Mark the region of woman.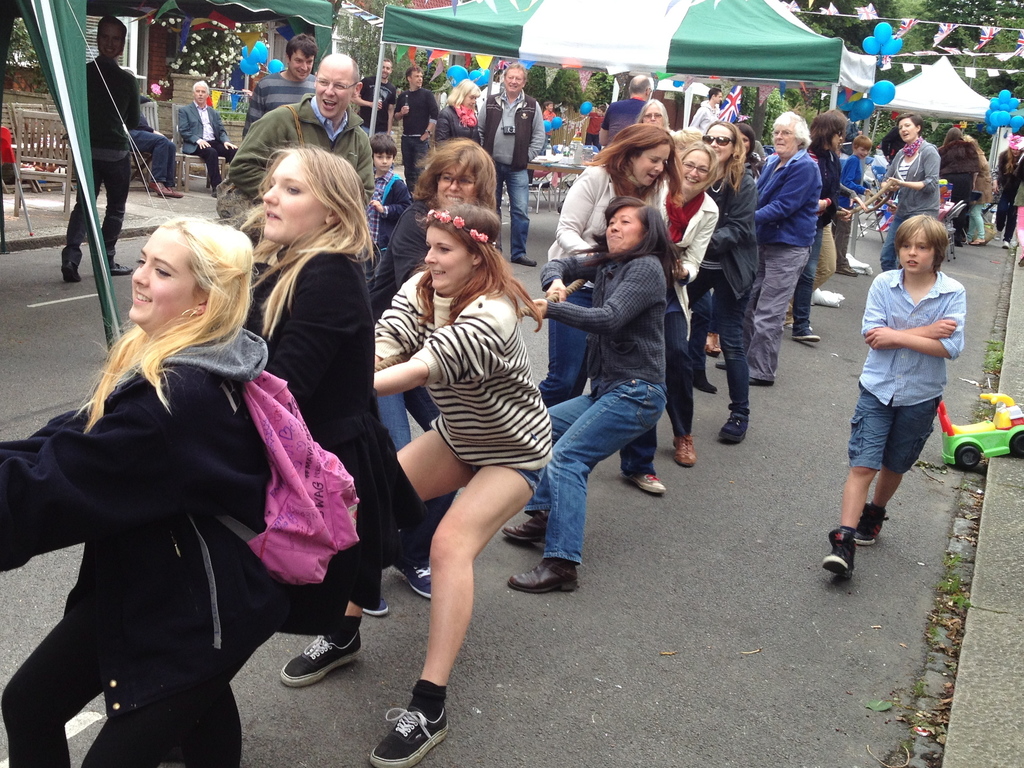
Region: locate(665, 138, 715, 472).
